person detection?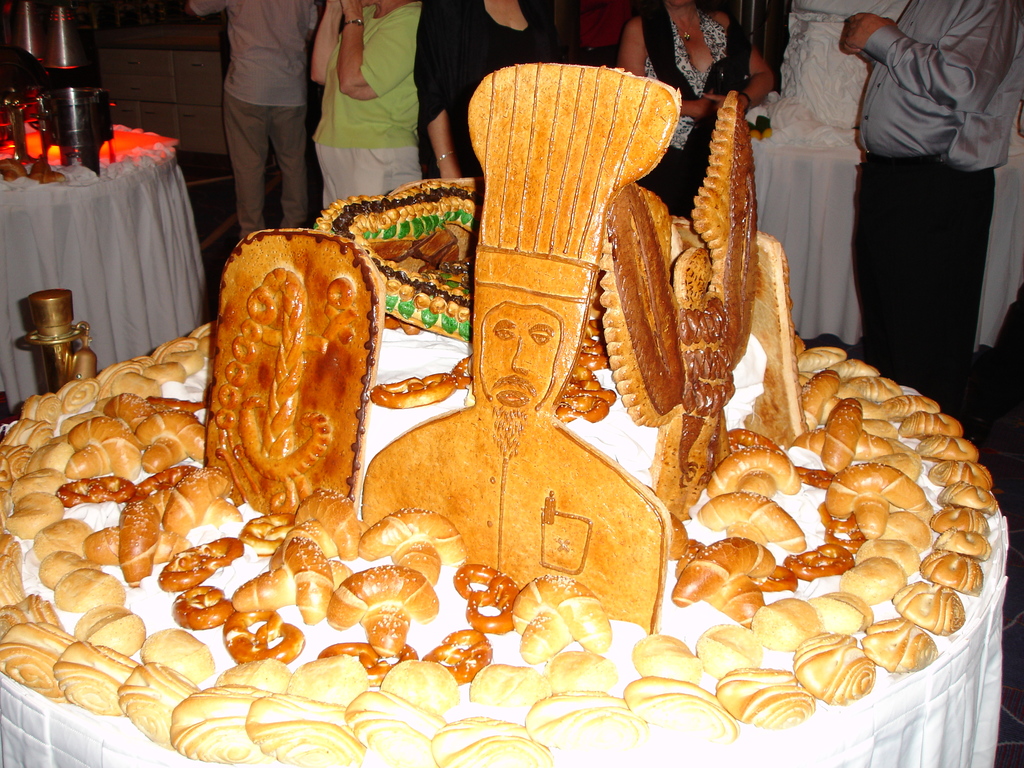
(356, 65, 684, 627)
